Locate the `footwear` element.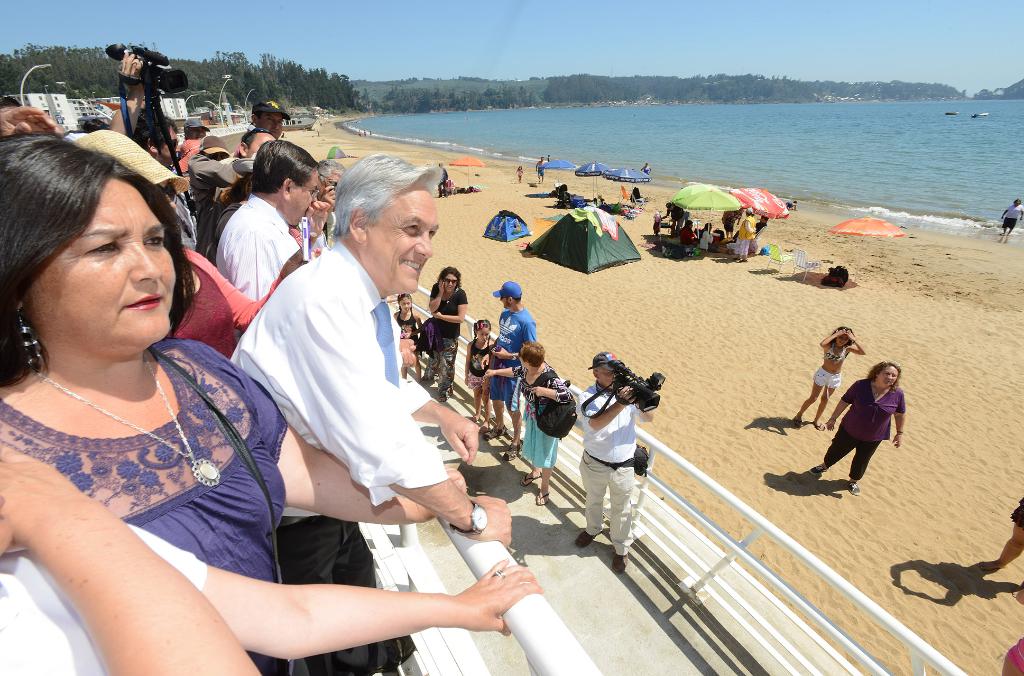
Element bbox: <box>575,527,601,551</box>.
